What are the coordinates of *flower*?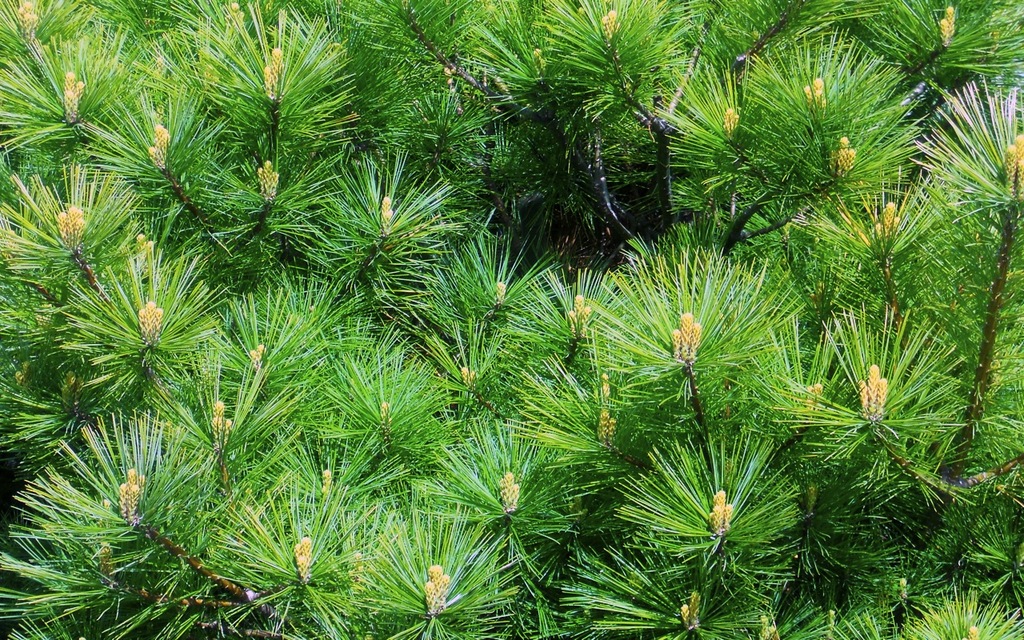
[249,345,267,371].
